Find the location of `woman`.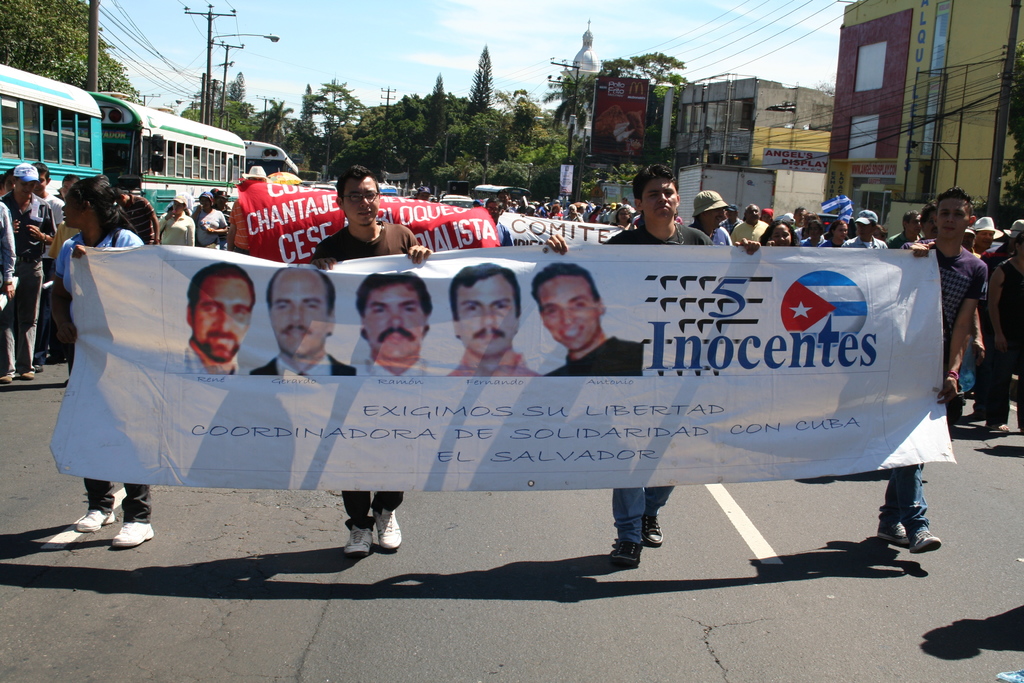
Location: box(158, 193, 193, 245).
